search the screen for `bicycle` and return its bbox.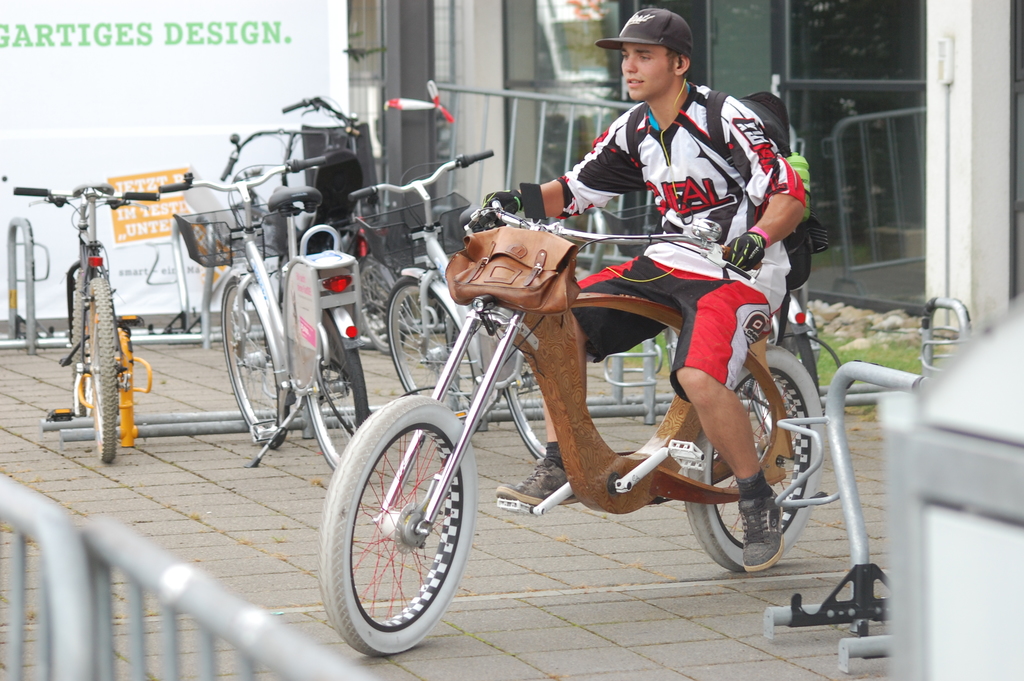
Found: crop(10, 186, 159, 464).
